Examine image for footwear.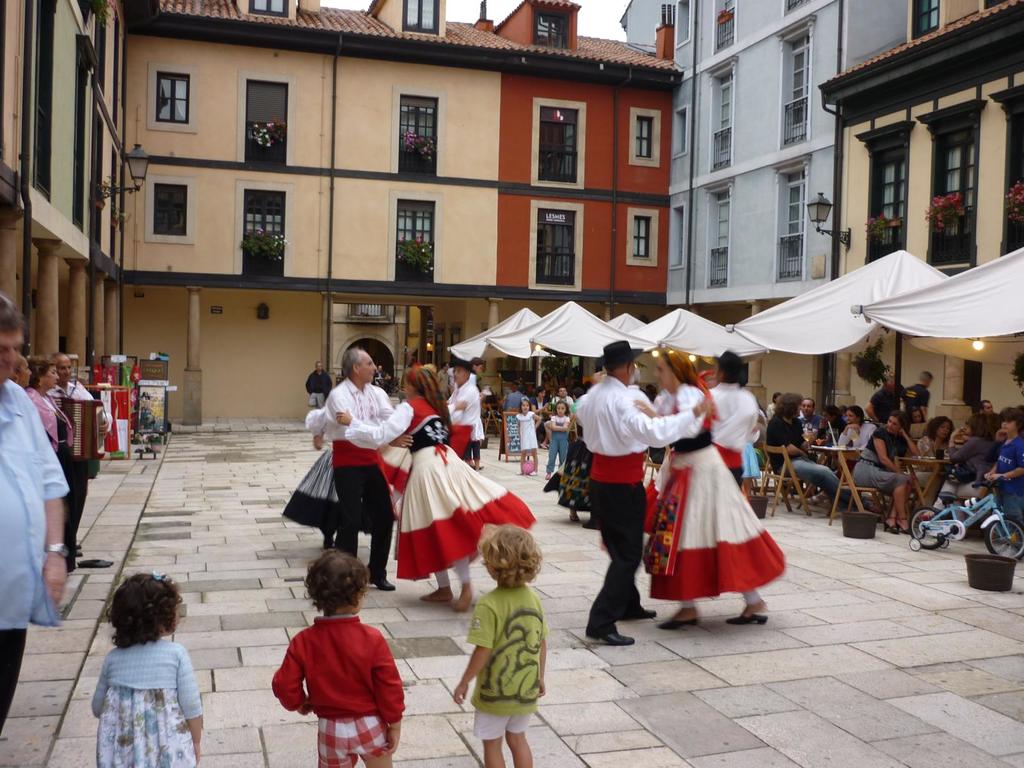
Examination result: <bbox>79, 554, 114, 570</bbox>.
